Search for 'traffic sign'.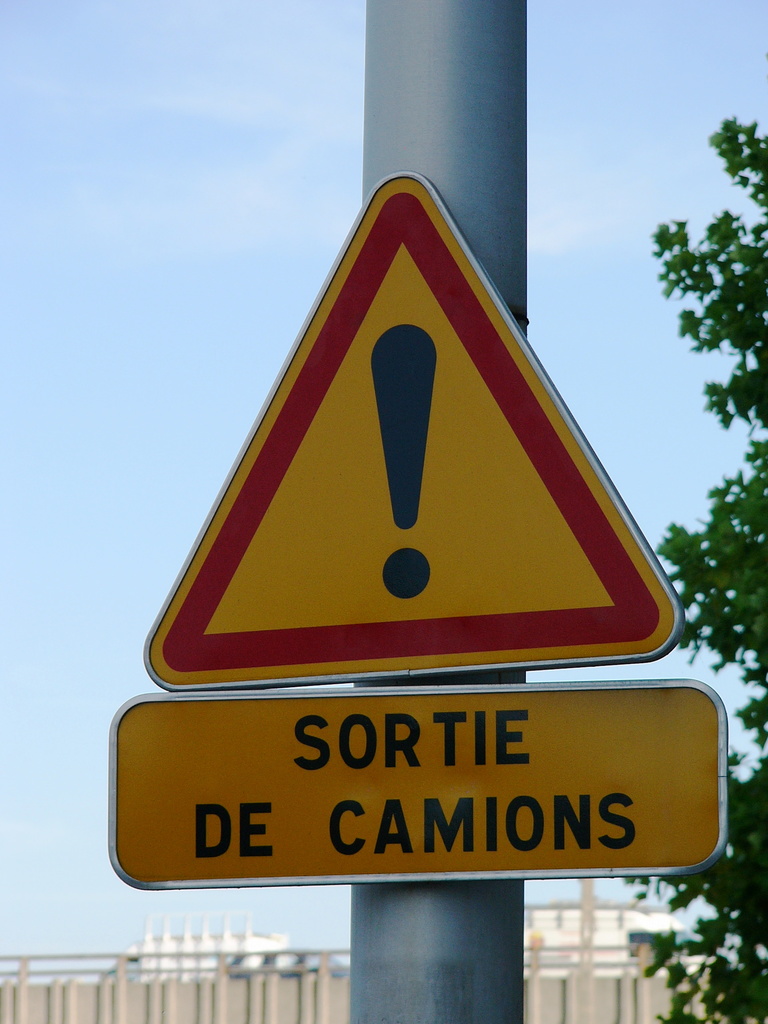
Found at locate(138, 171, 680, 691).
